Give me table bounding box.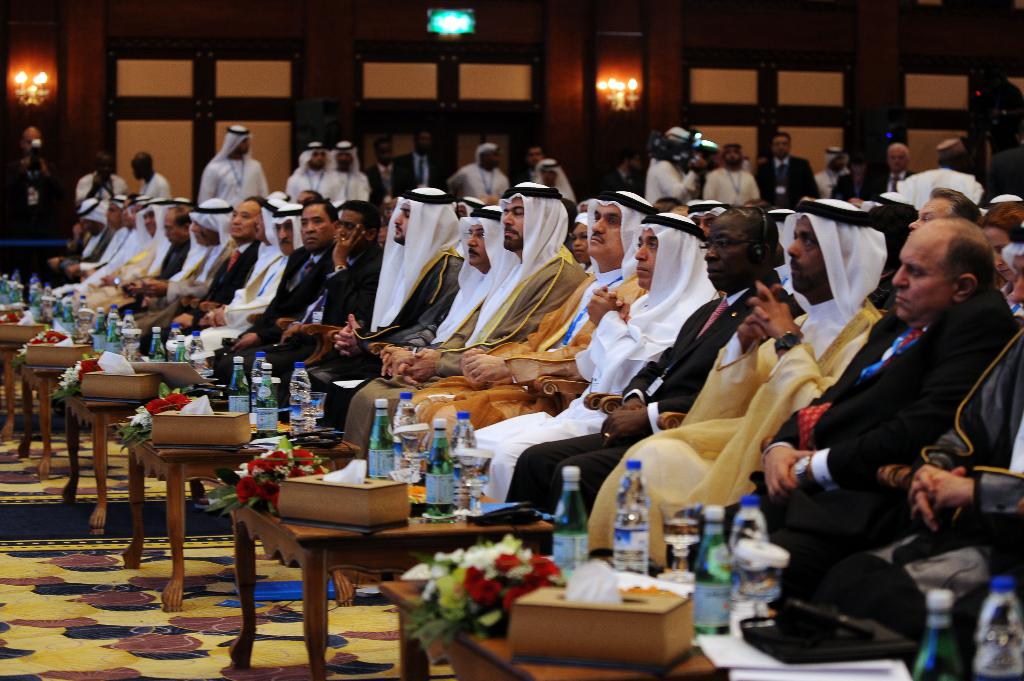
<region>123, 405, 271, 604</region>.
